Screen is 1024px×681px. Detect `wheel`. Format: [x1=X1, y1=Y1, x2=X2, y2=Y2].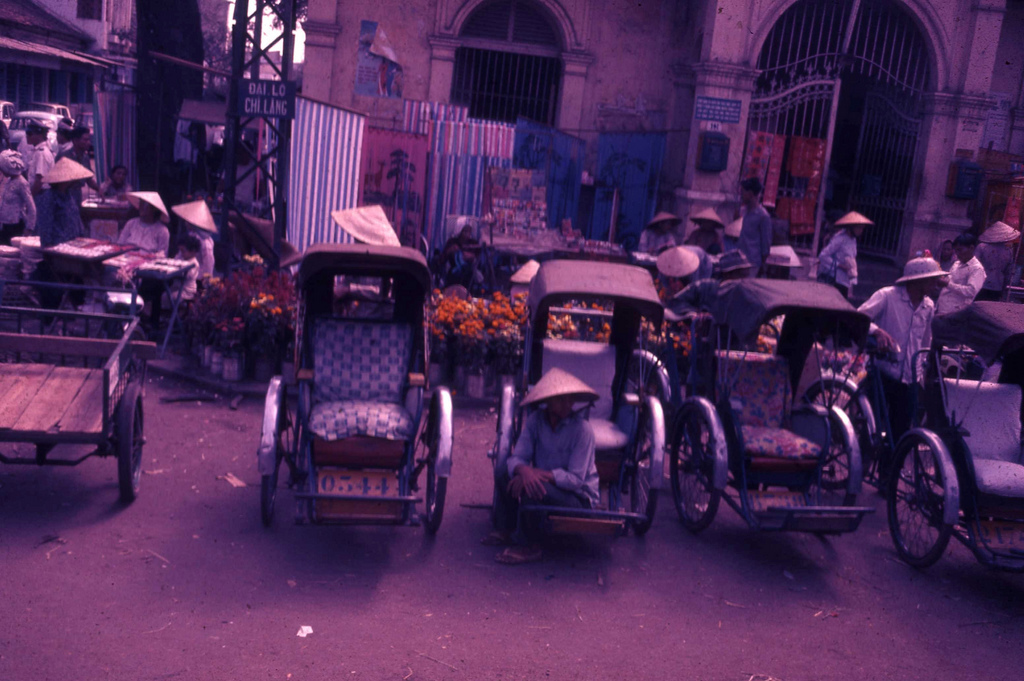
[x1=425, y1=404, x2=449, y2=539].
